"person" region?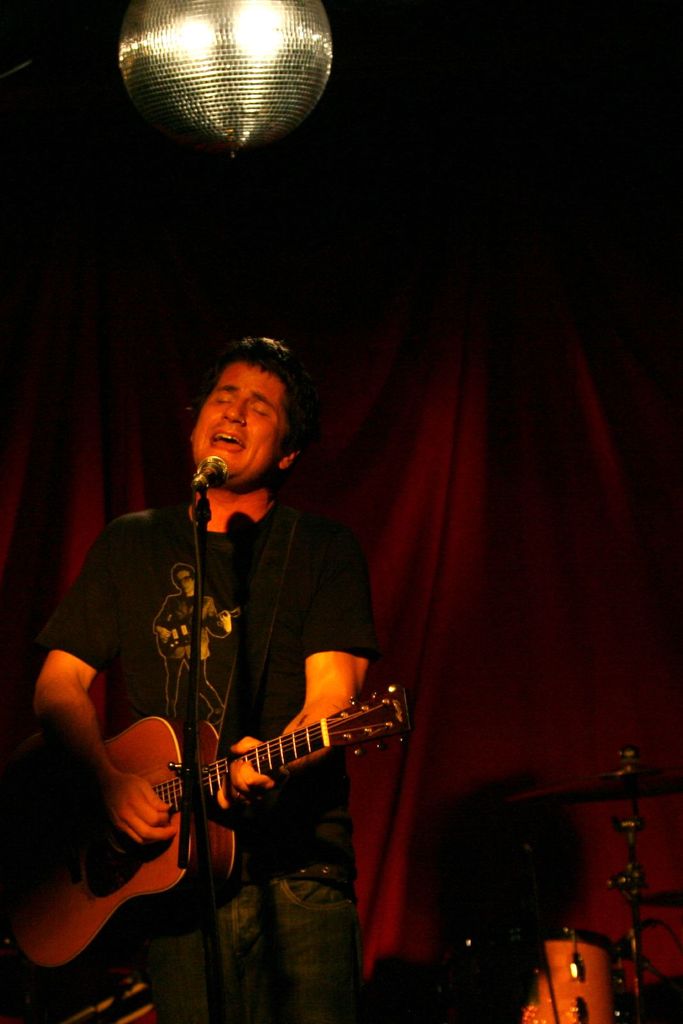
{"x1": 52, "y1": 338, "x2": 401, "y2": 998}
